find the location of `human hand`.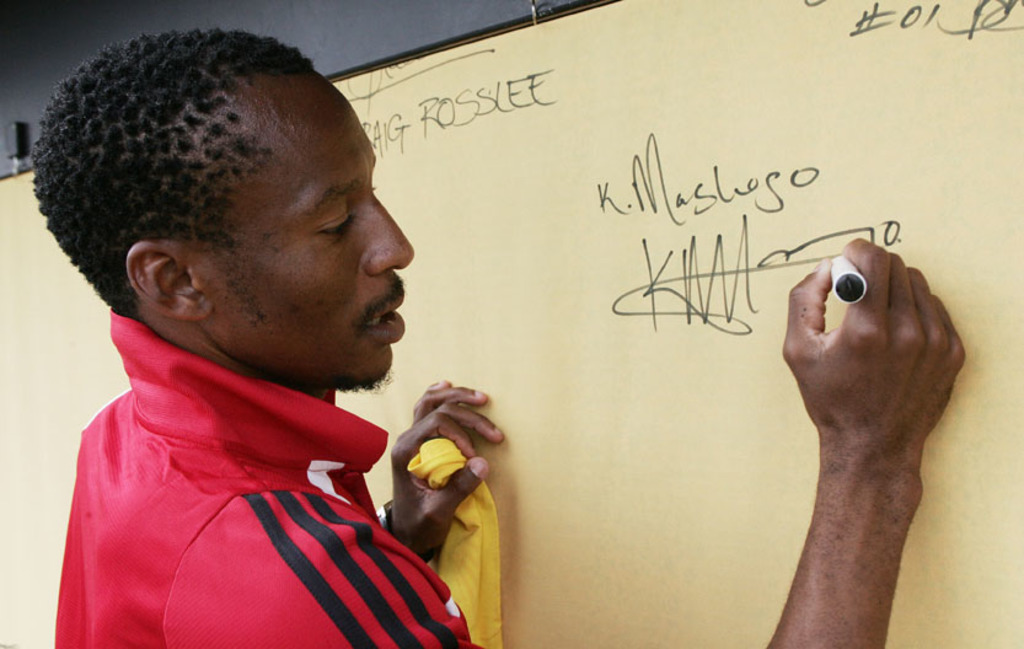
Location: [x1=773, y1=225, x2=986, y2=576].
